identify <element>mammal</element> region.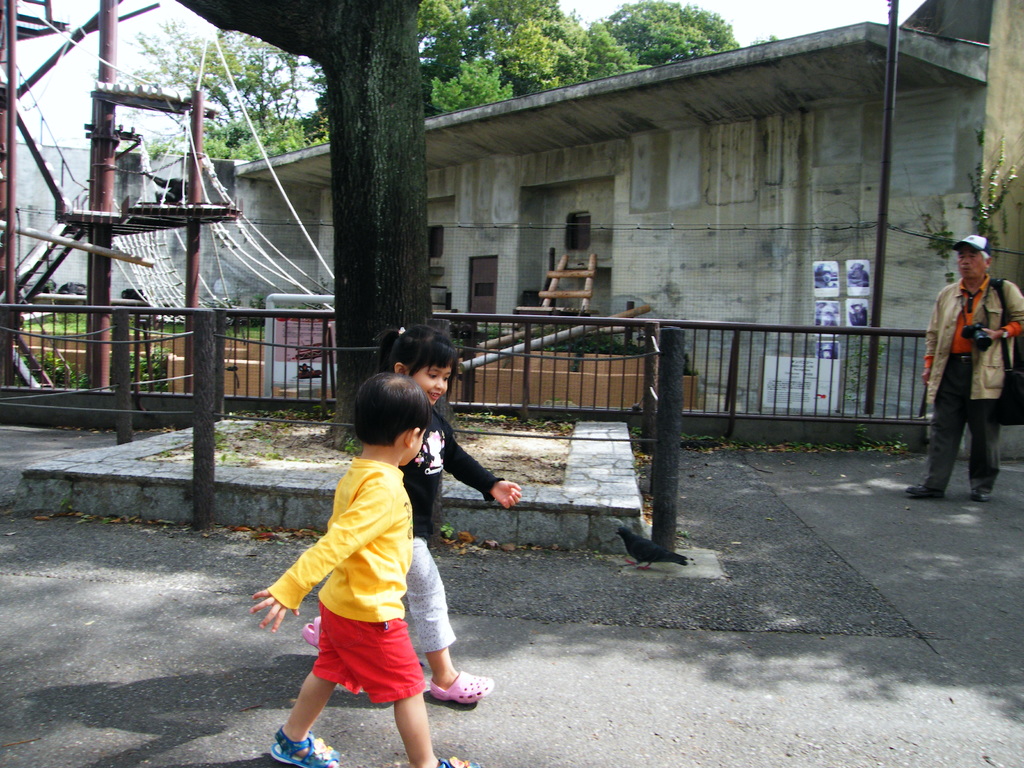
Region: [301,328,520,701].
